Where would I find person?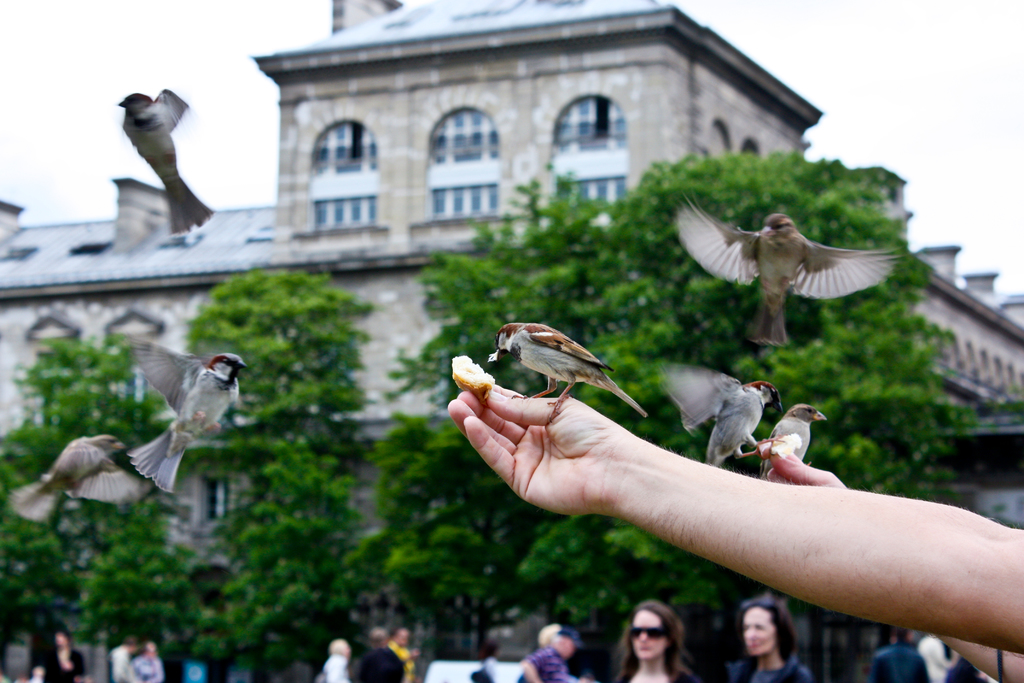
At rect(29, 625, 90, 682).
